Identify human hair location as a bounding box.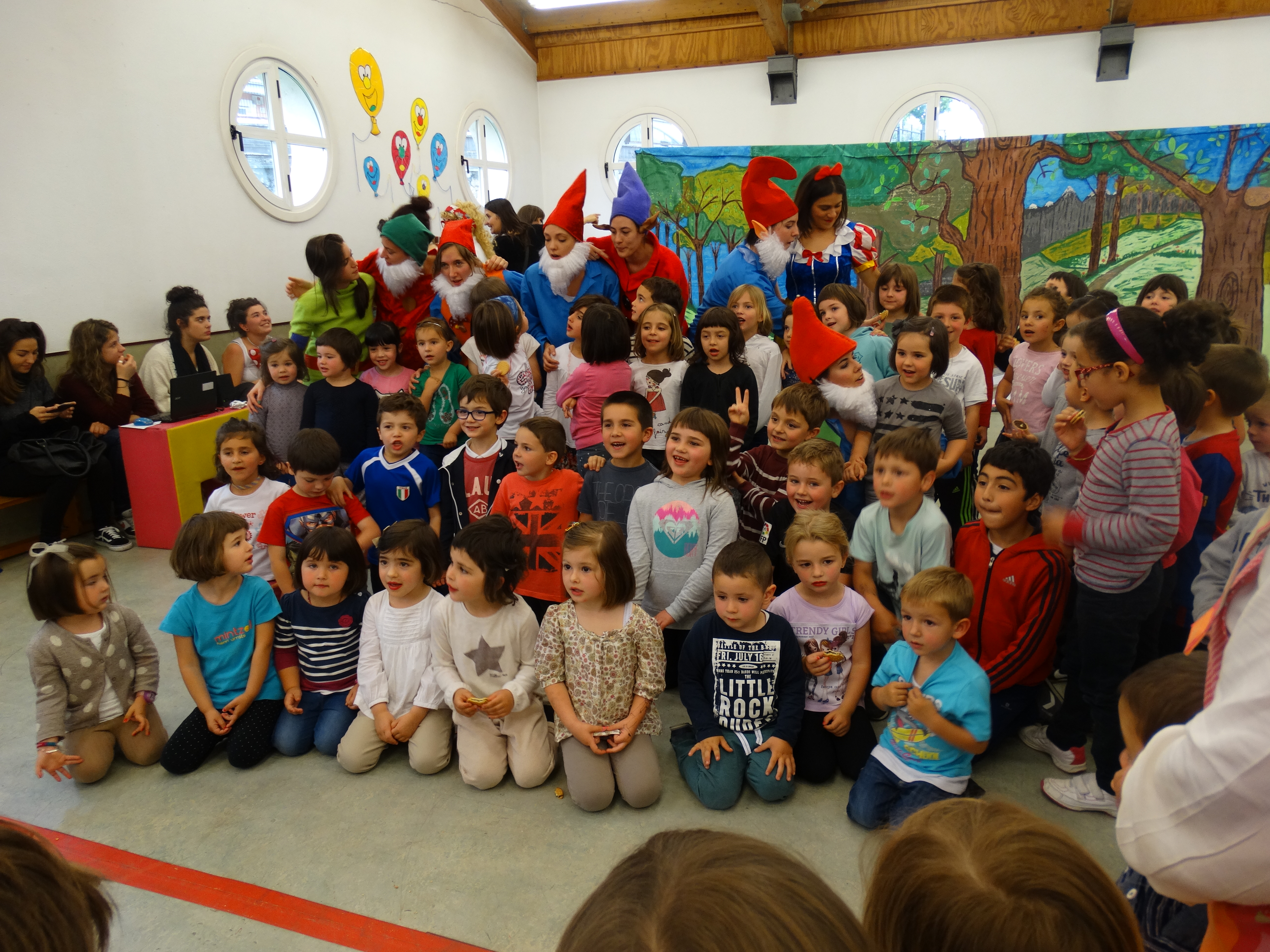
box=[277, 67, 292, 76].
